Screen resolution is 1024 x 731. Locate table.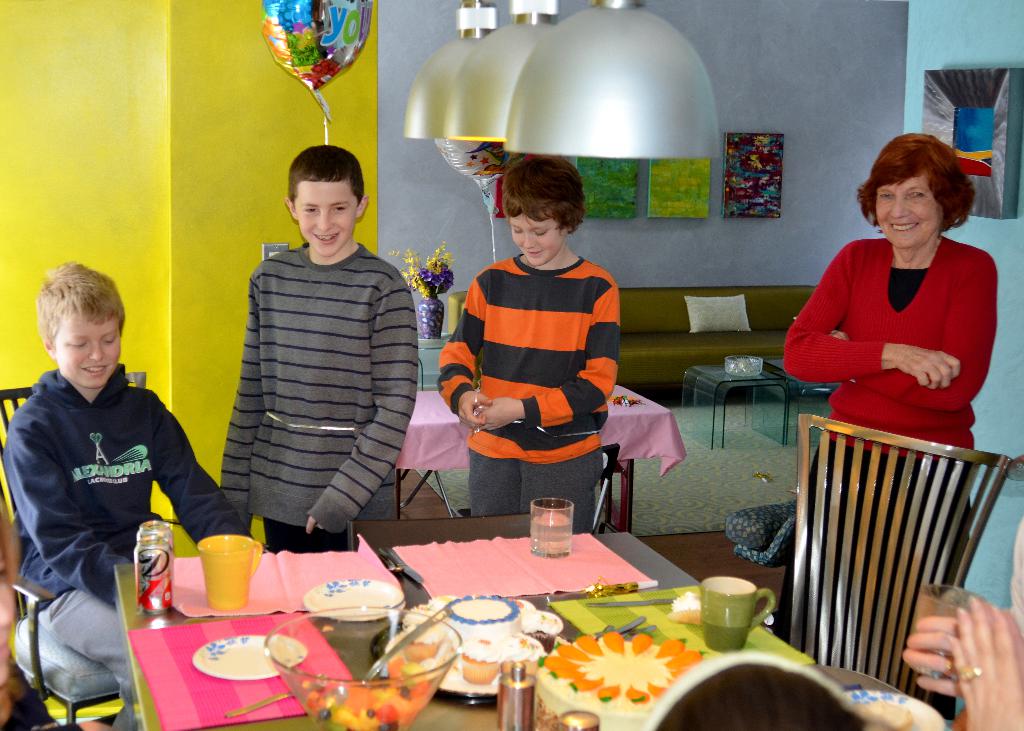
(left=253, top=511, right=904, bottom=723).
